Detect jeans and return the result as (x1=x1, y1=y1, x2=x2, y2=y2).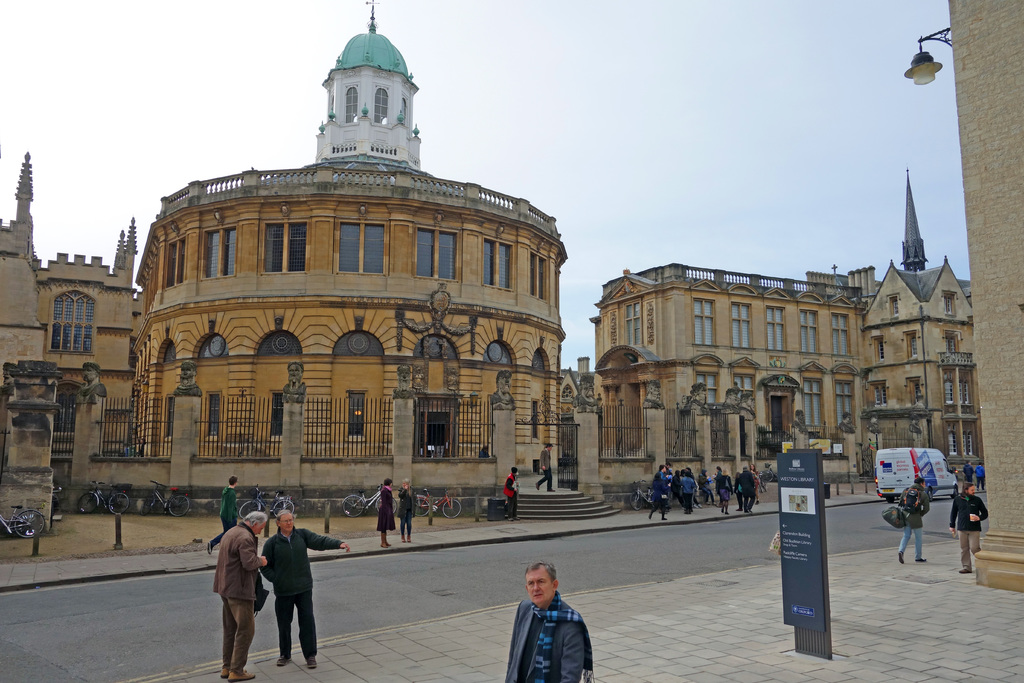
(x1=669, y1=496, x2=683, y2=501).
